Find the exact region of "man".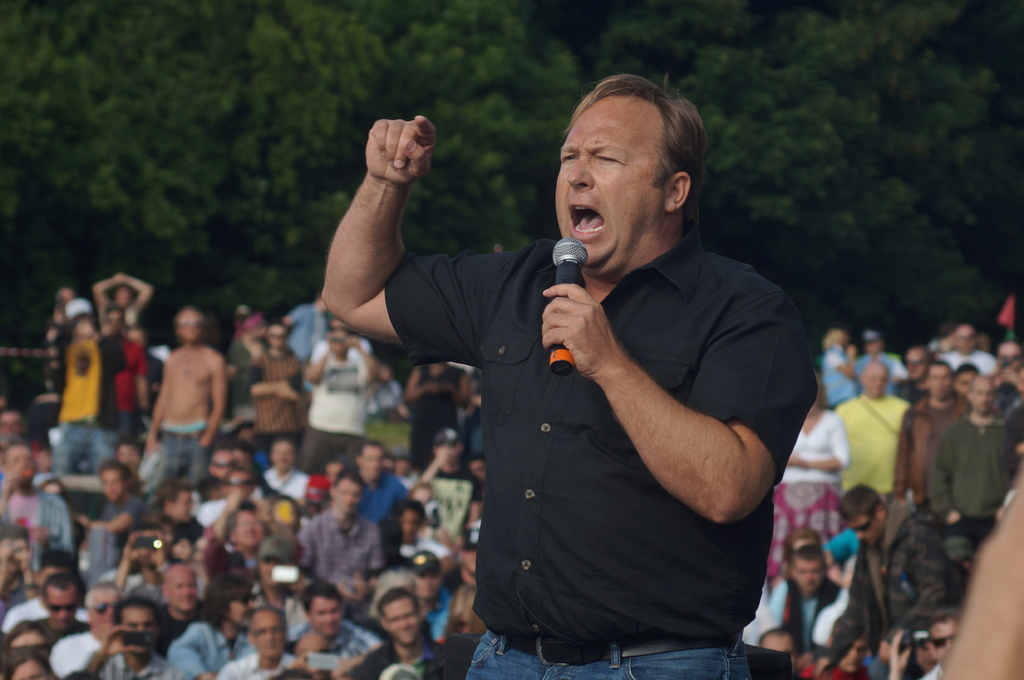
Exact region: region(345, 589, 450, 679).
